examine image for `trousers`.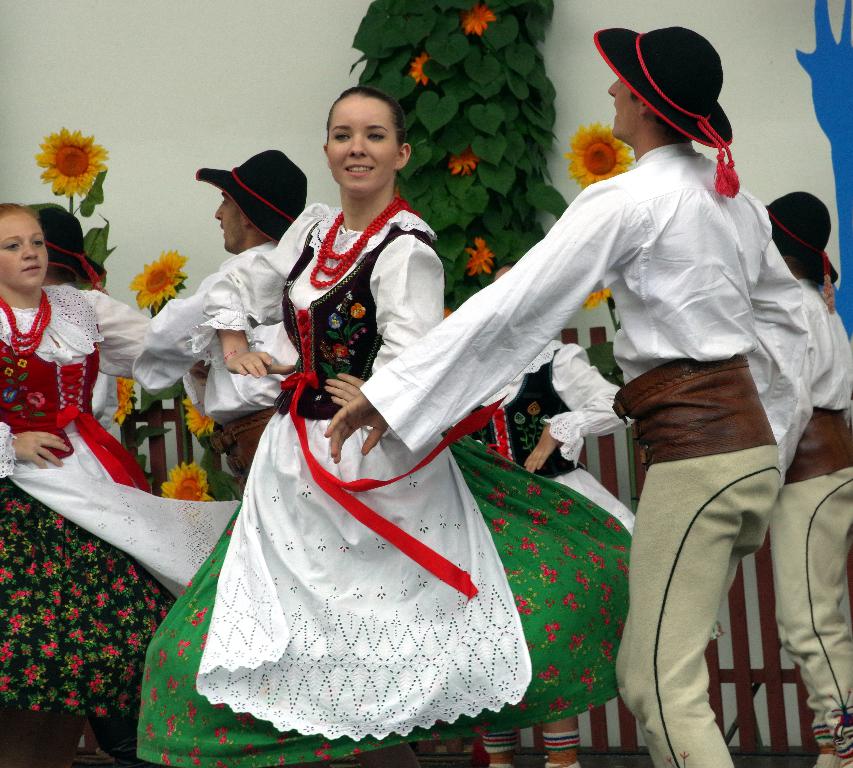
Examination result: (771, 406, 852, 767).
